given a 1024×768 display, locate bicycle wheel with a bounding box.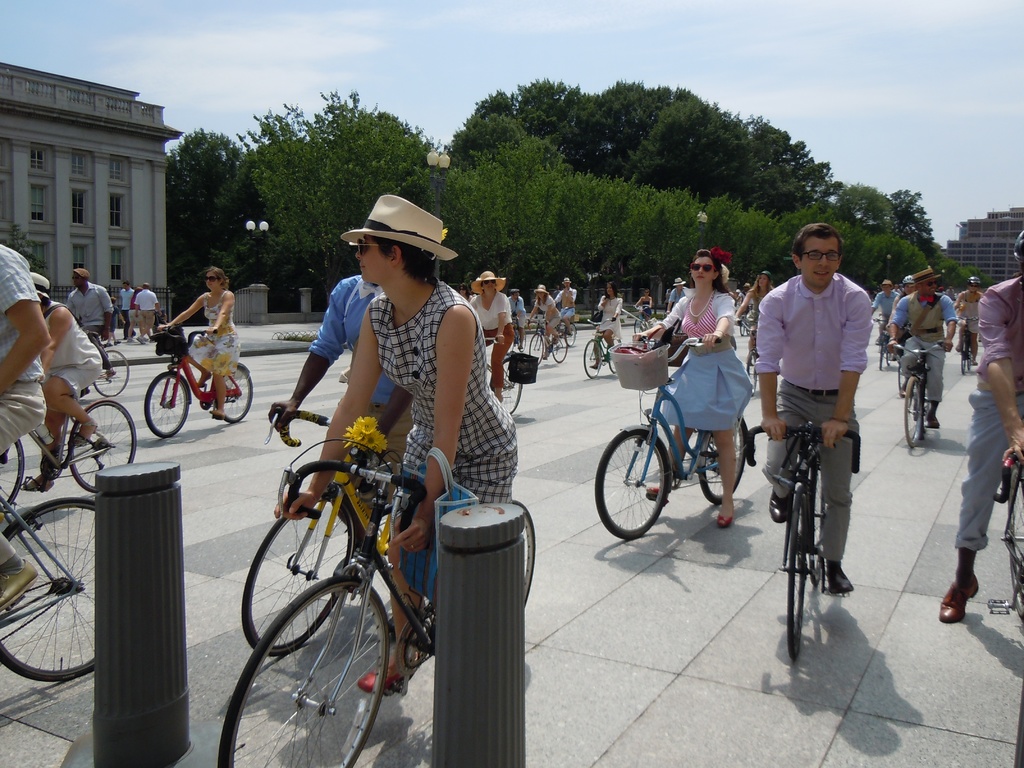
Located: region(959, 336, 967, 374).
